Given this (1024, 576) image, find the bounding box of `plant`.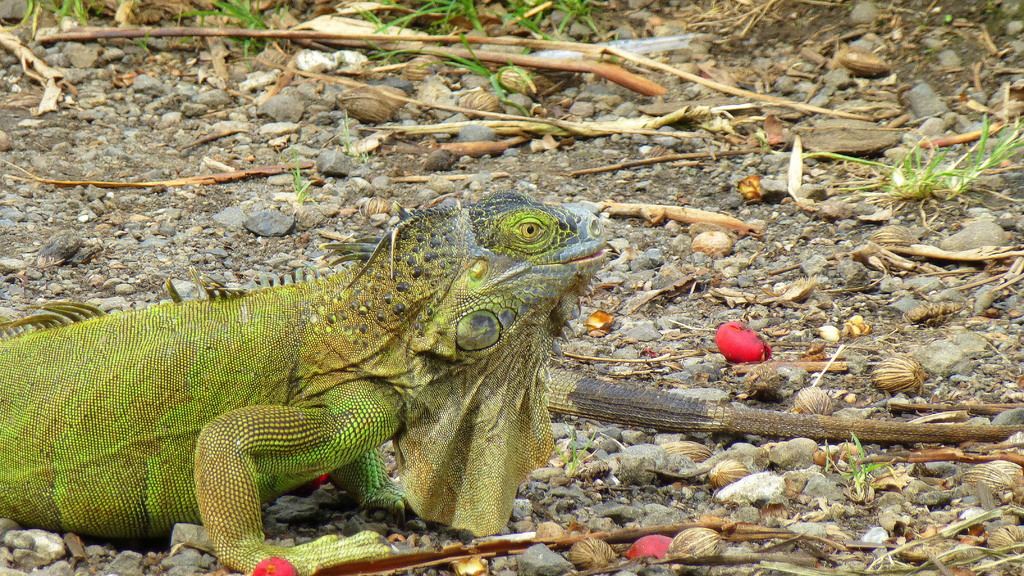
Rect(334, 110, 378, 173).
